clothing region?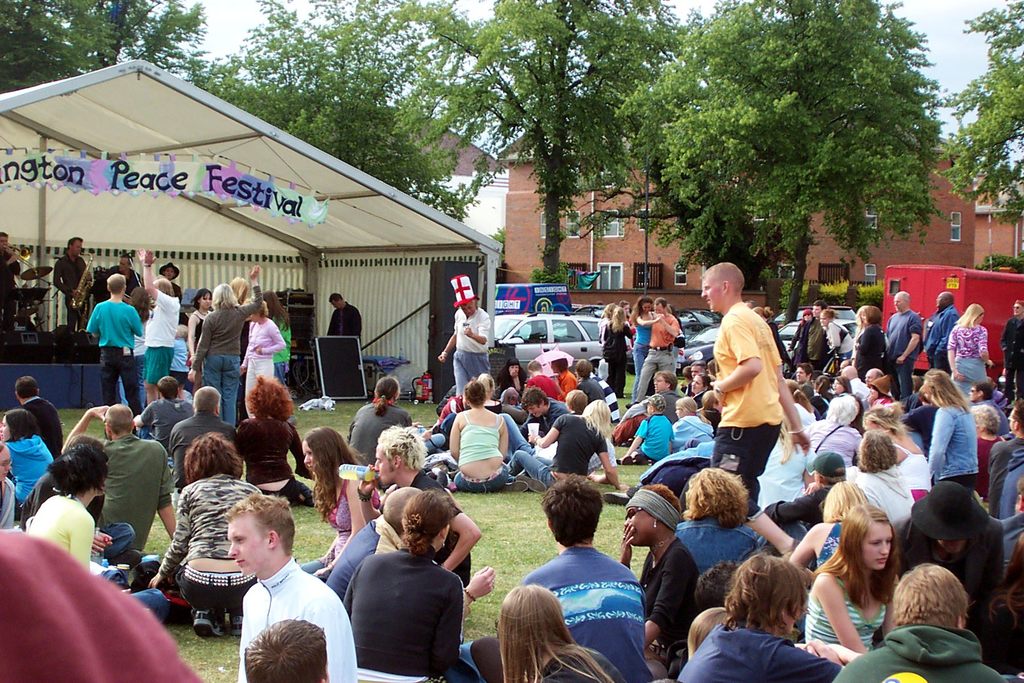
bbox(633, 314, 651, 394)
